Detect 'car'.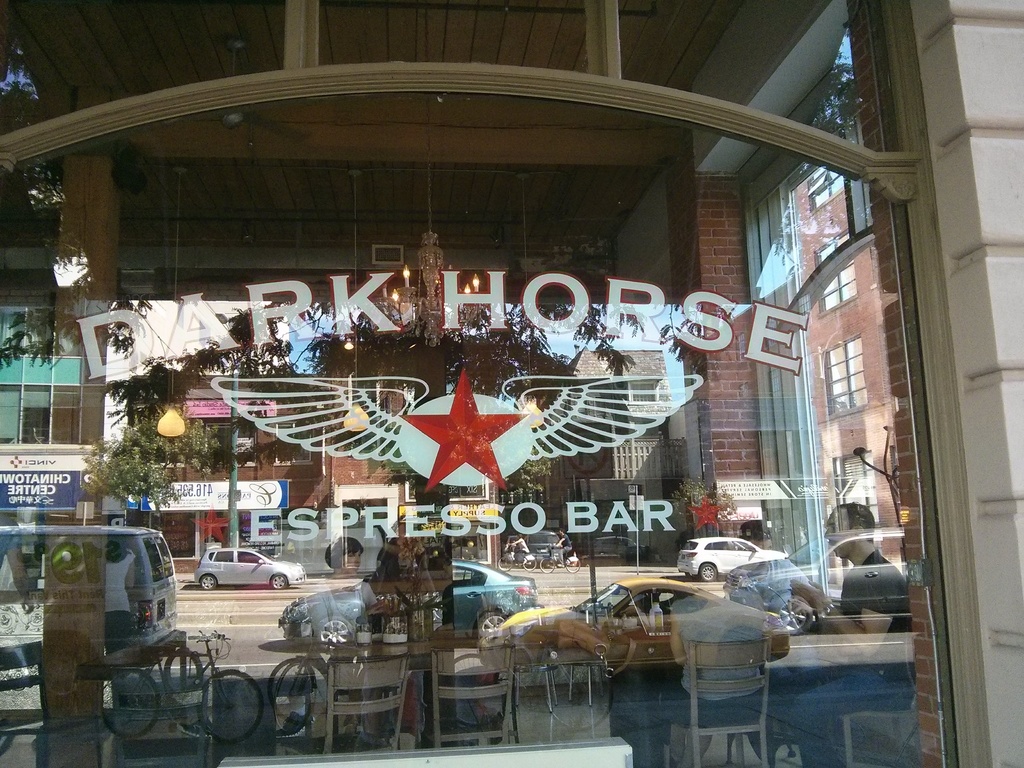
Detected at detection(523, 529, 564, 565).
